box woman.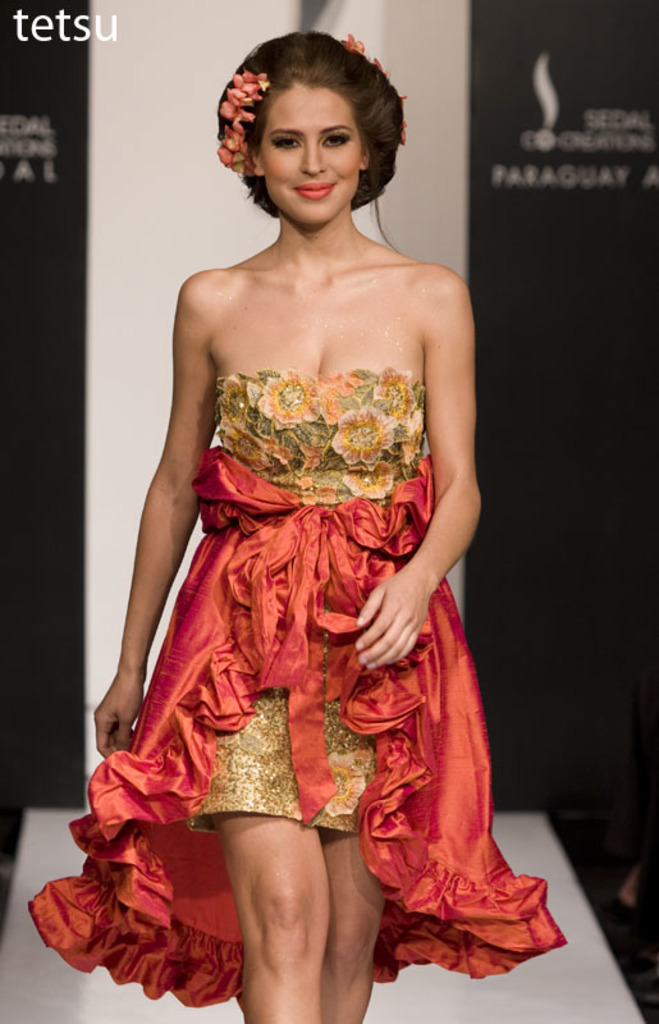
[101,52,525,1000].
